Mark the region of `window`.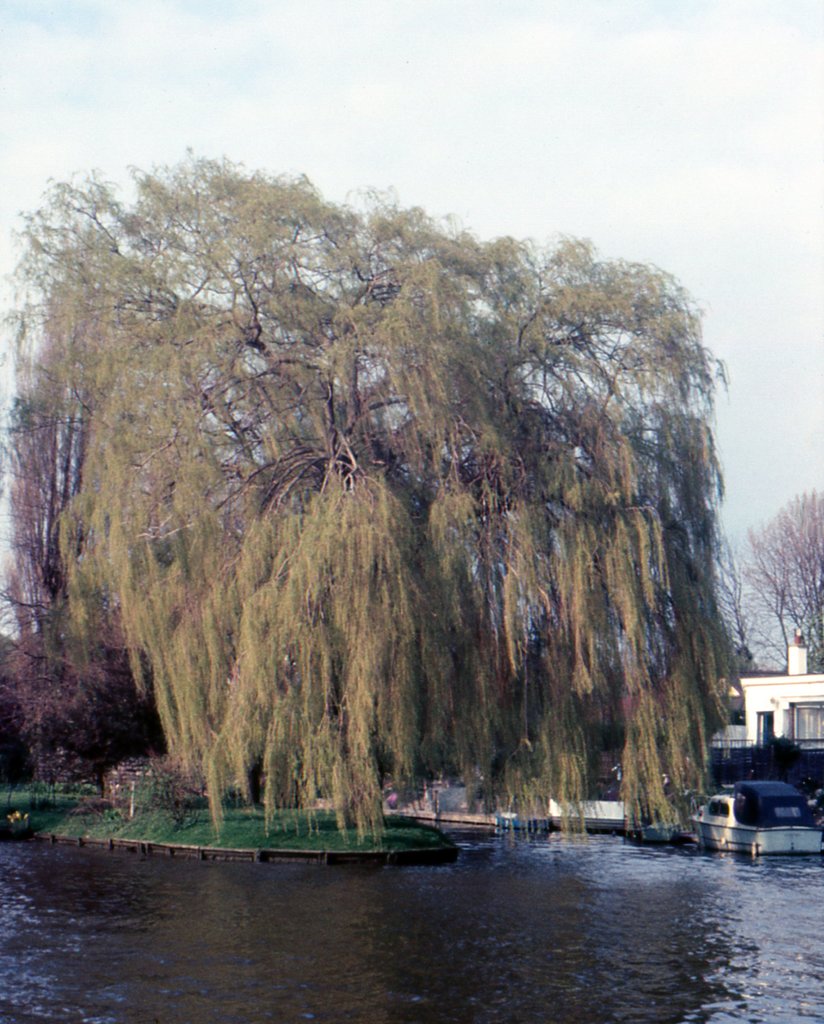
Region: <bbox>786, 703, 823, 756</bbox>.
